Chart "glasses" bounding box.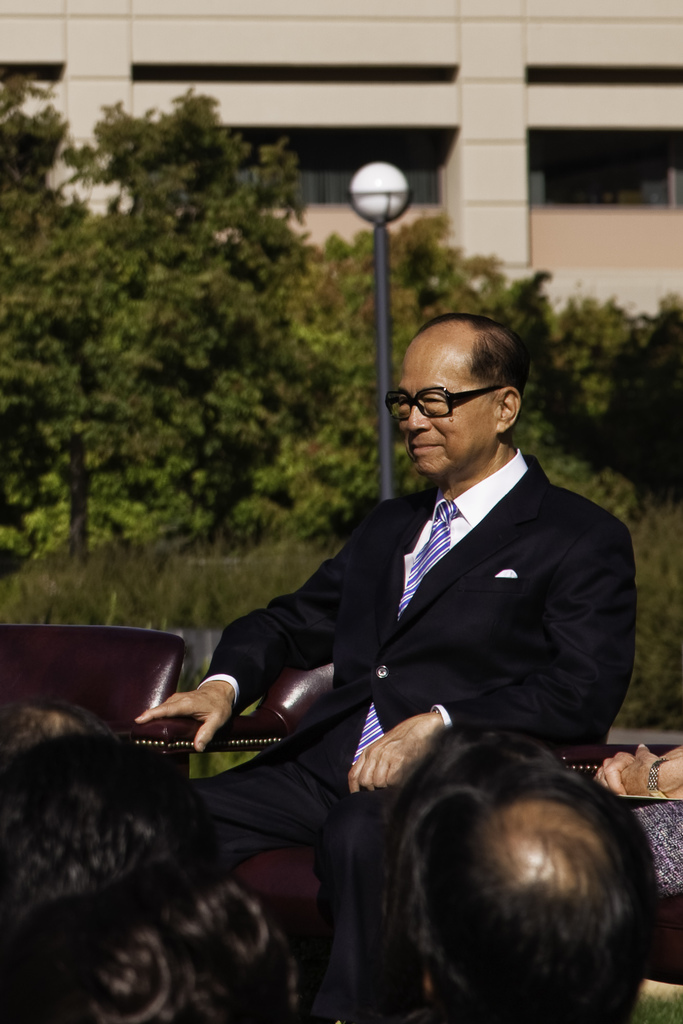
Charted: [left=409, top=388, right=520, bottom=442].
